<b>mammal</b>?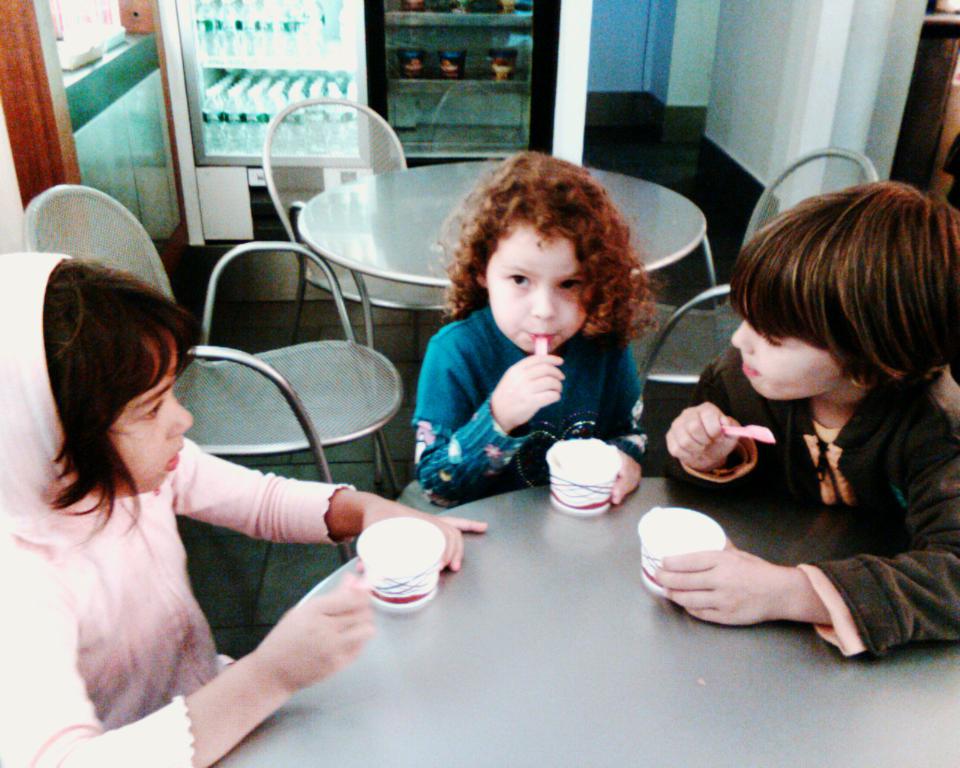
box(642, 188, 959, 617)
